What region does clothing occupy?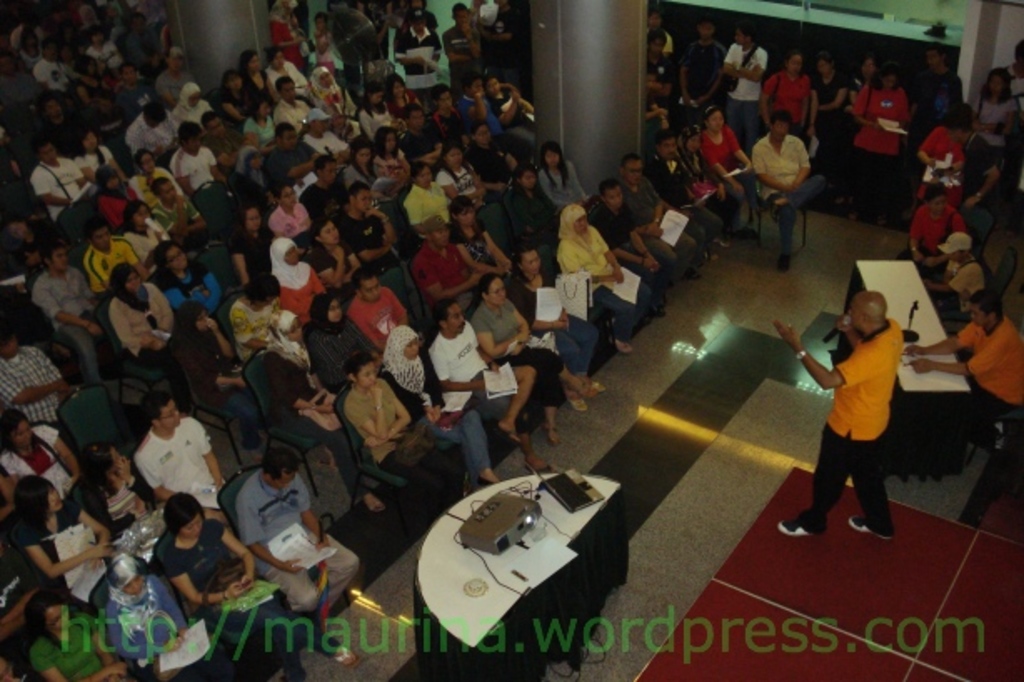
[127, 112, 175, 152].
